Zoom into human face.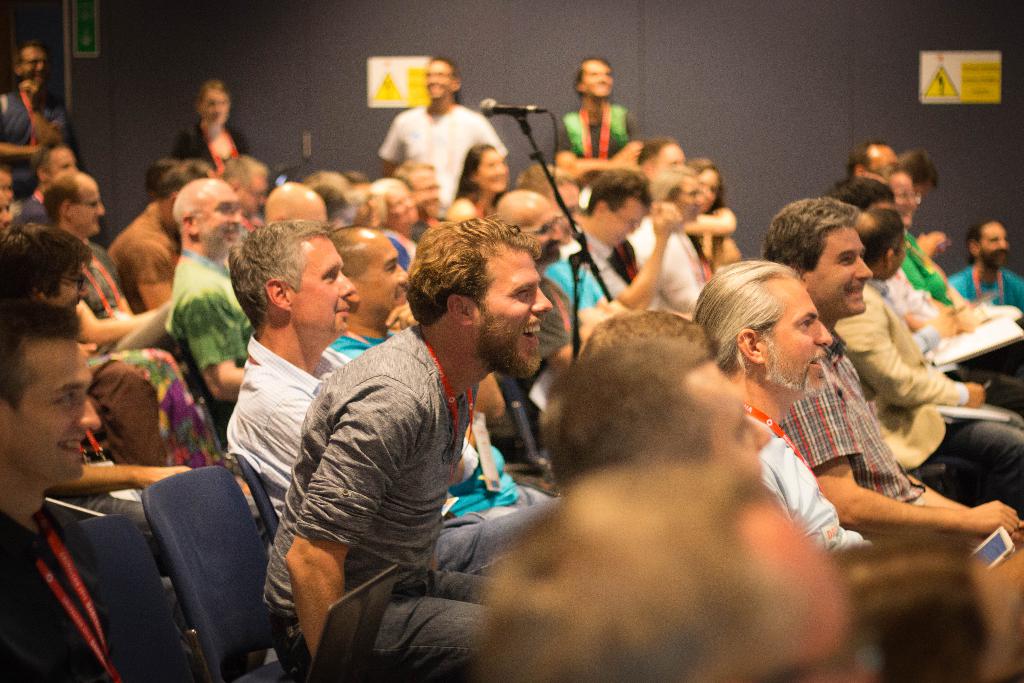
Zoom target: bbox(602, 199, 648, 248).
